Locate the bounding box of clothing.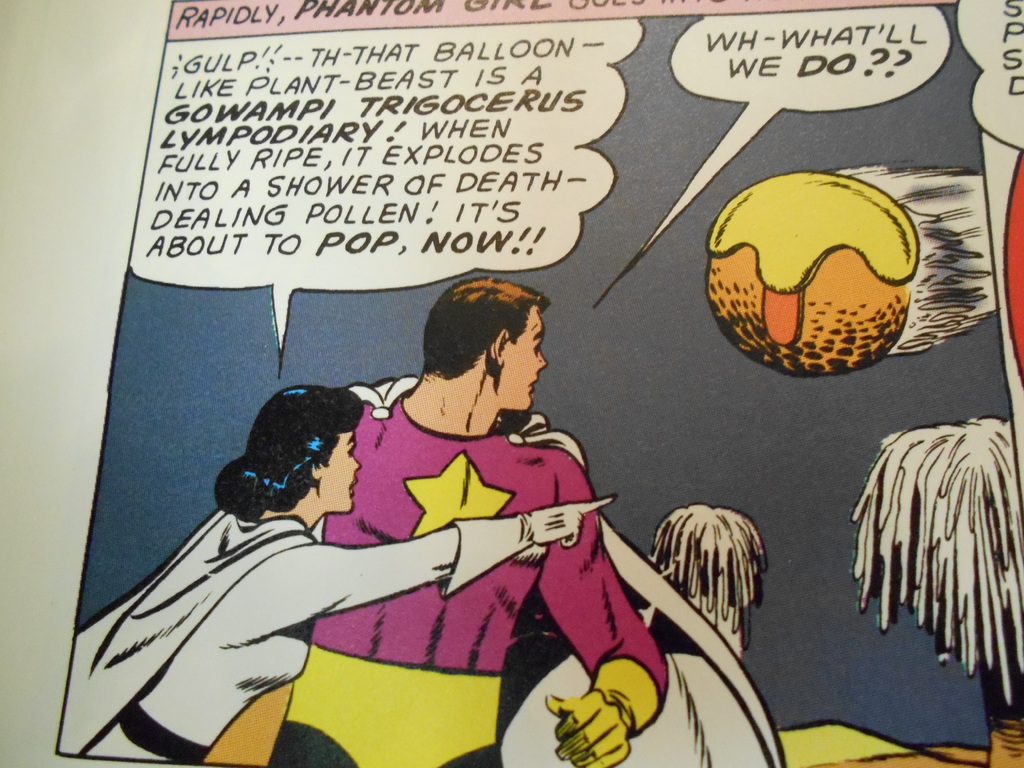
Bounding box: 63:494:620:767.
